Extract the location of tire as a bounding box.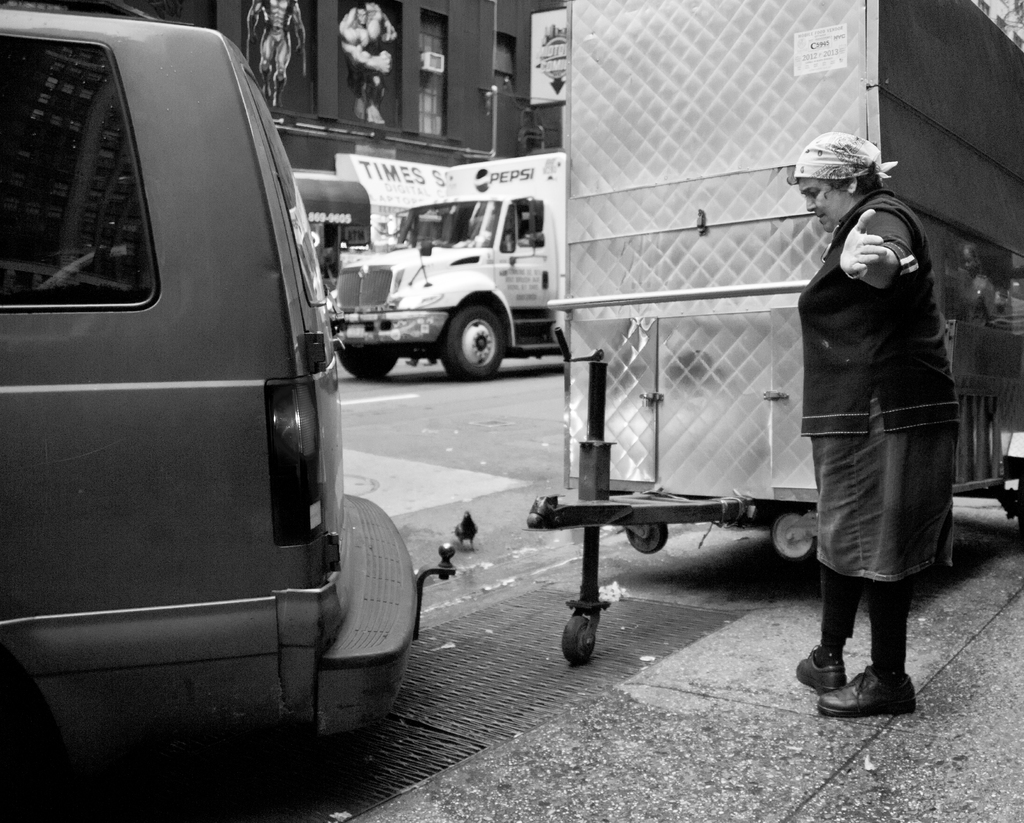
l=775, t=510, r=812, b=558.
